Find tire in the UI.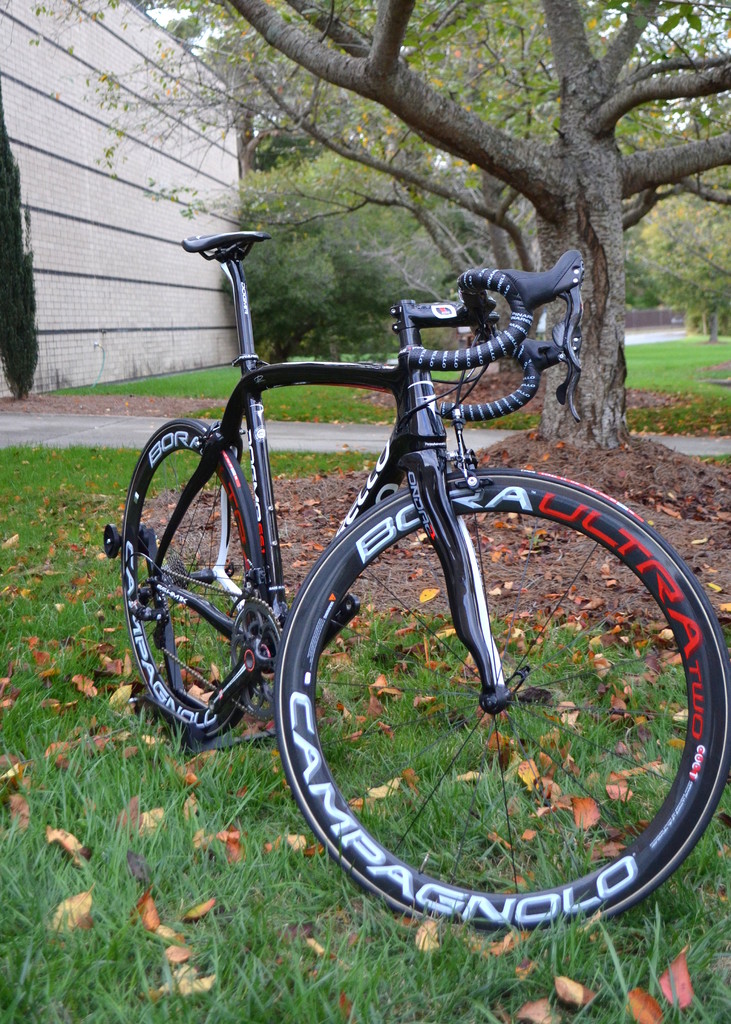
UI element at left=123, top=418, right=265, bottom=739.
